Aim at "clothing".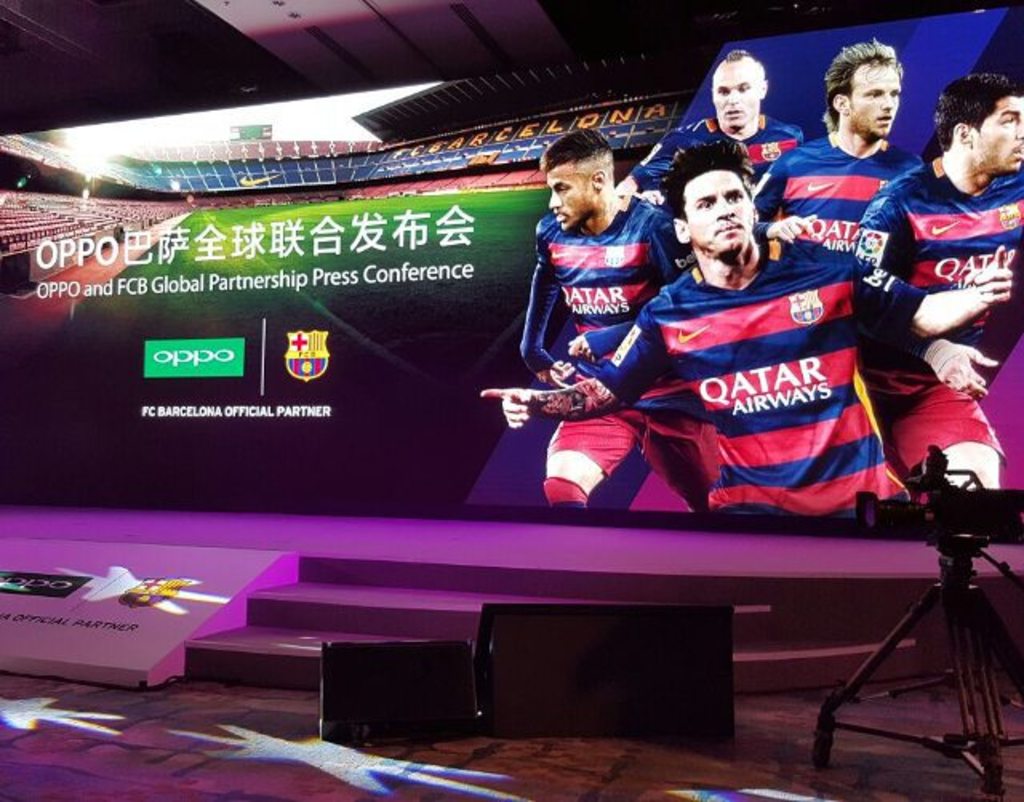
Aimed at select_region(856, 362, 1011, 467).
